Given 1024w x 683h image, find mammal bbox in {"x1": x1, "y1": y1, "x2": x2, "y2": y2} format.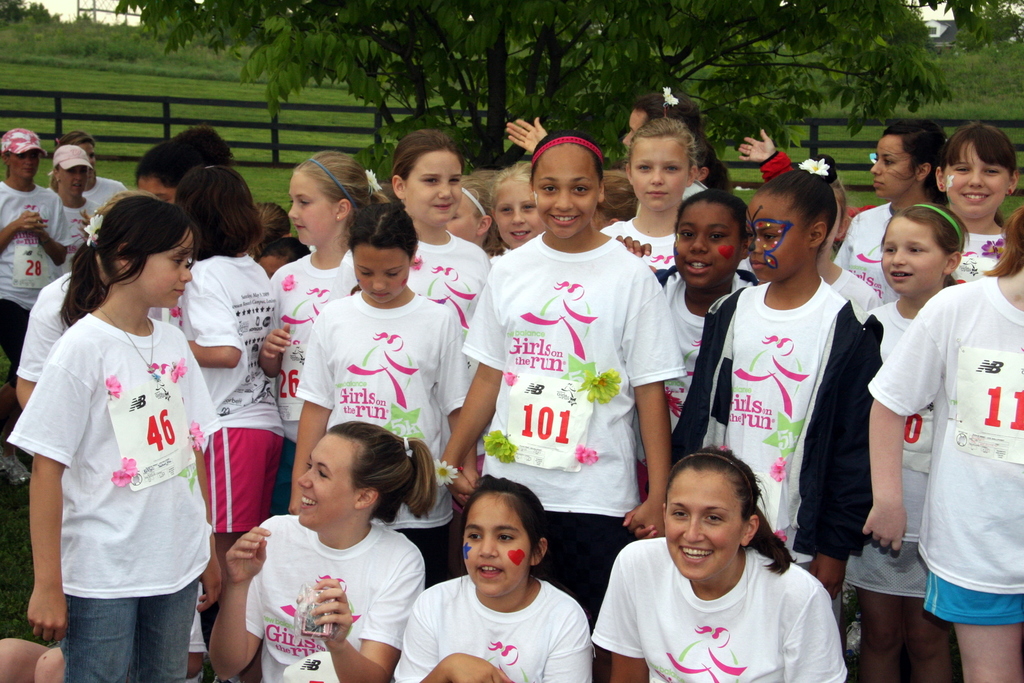
{"x1": 278, "y1": 205, "x2": 478, "y2": 588}.
